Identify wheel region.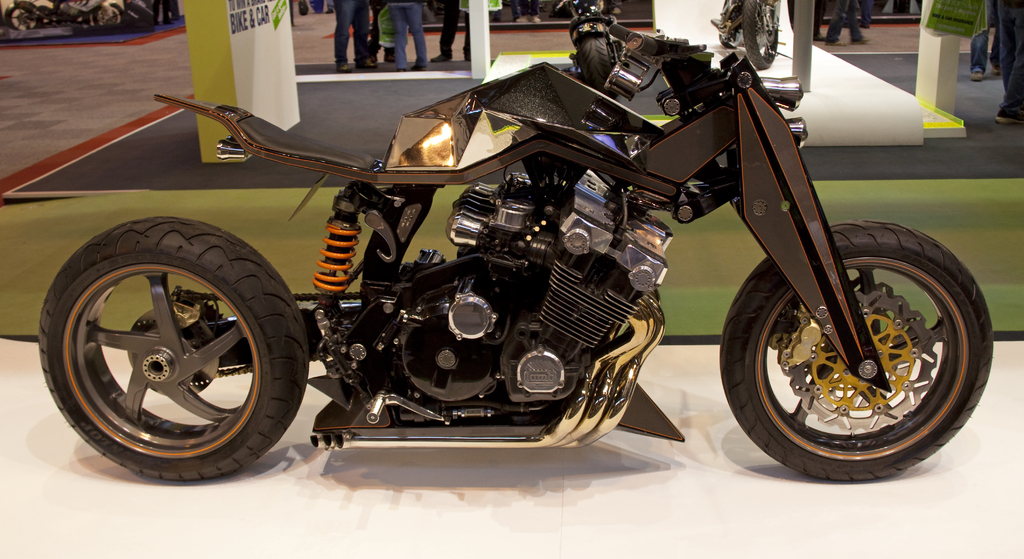
Region: bbox=[721, 0, 743, 47].
